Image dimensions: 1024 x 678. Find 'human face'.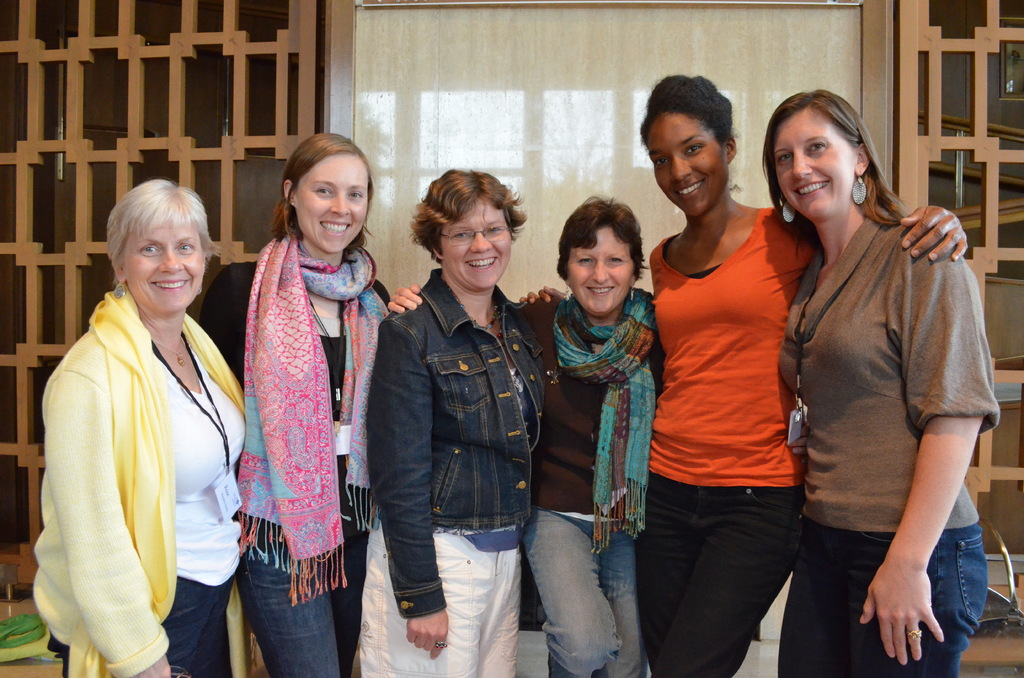
{"left": 444, "top": 193, "right": 506, "bottom": 282}.
